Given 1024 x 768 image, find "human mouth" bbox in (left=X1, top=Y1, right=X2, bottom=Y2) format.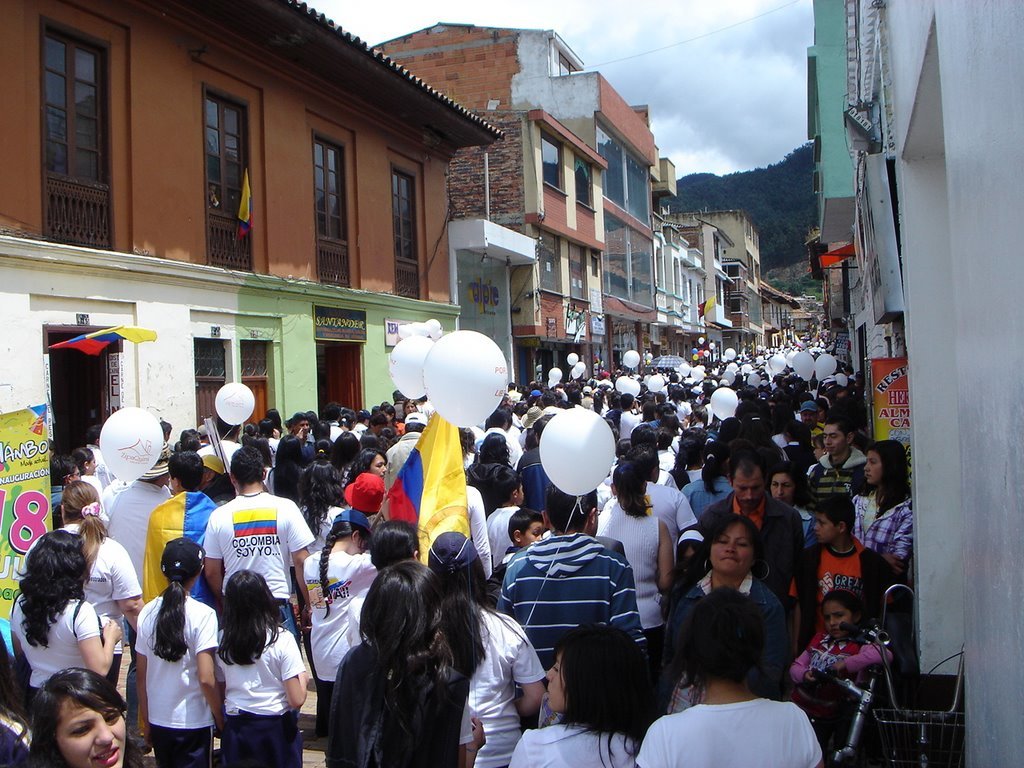
(left=720, top=556, right=737, bottom=560).
